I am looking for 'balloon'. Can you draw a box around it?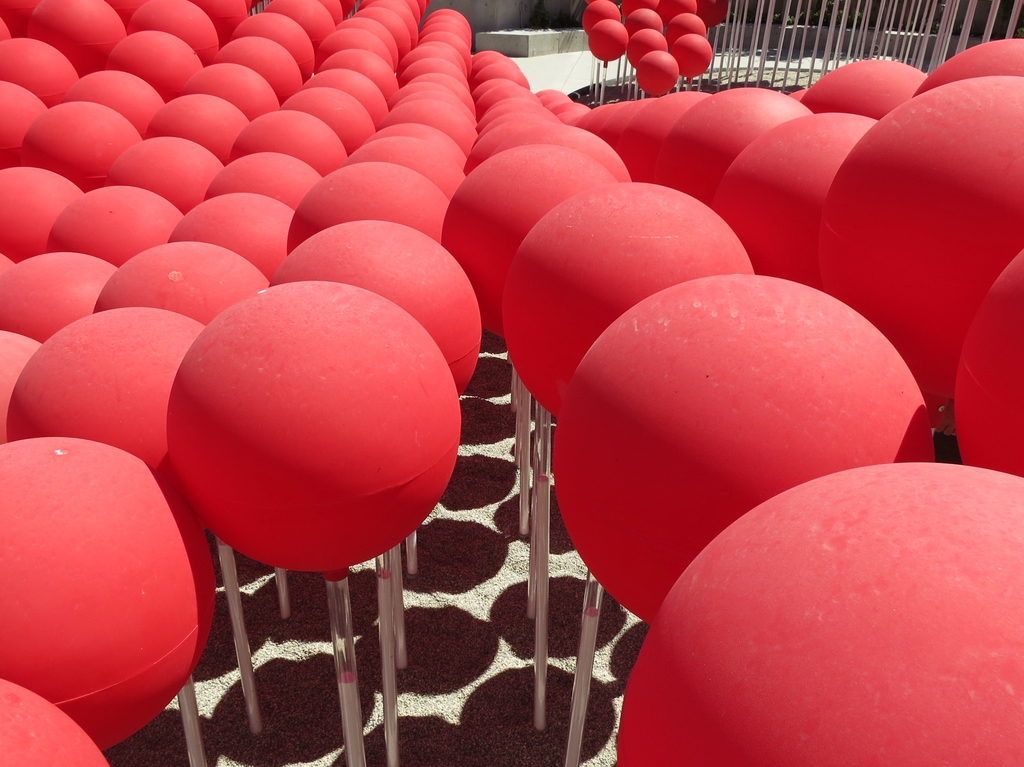
Sure, the bounding box is bbox(16, 96, 141, 193).
